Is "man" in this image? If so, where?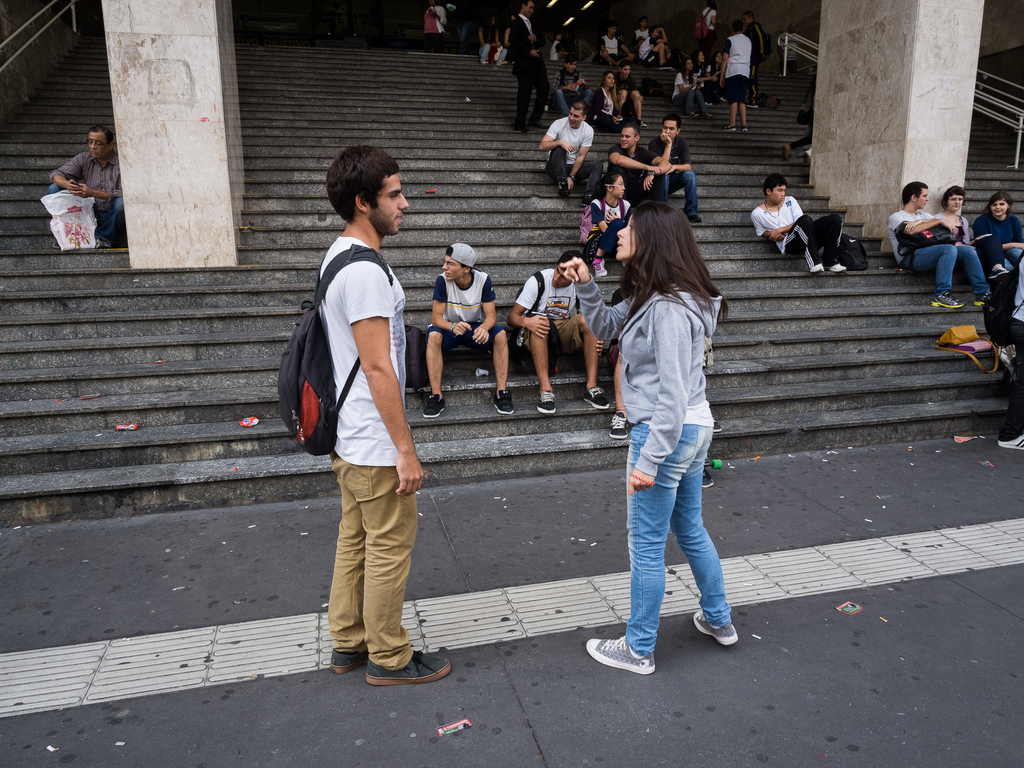
Yes, at crop(282, 143, 435, 727).
